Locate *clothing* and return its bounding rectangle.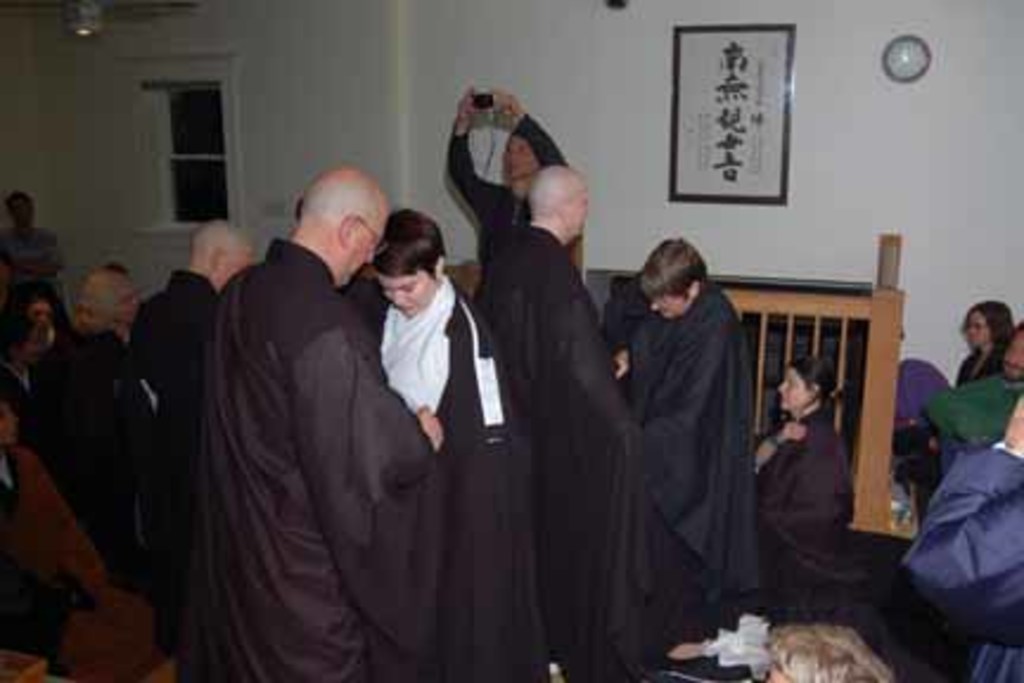
BBox(178, 240, 443, 681).
